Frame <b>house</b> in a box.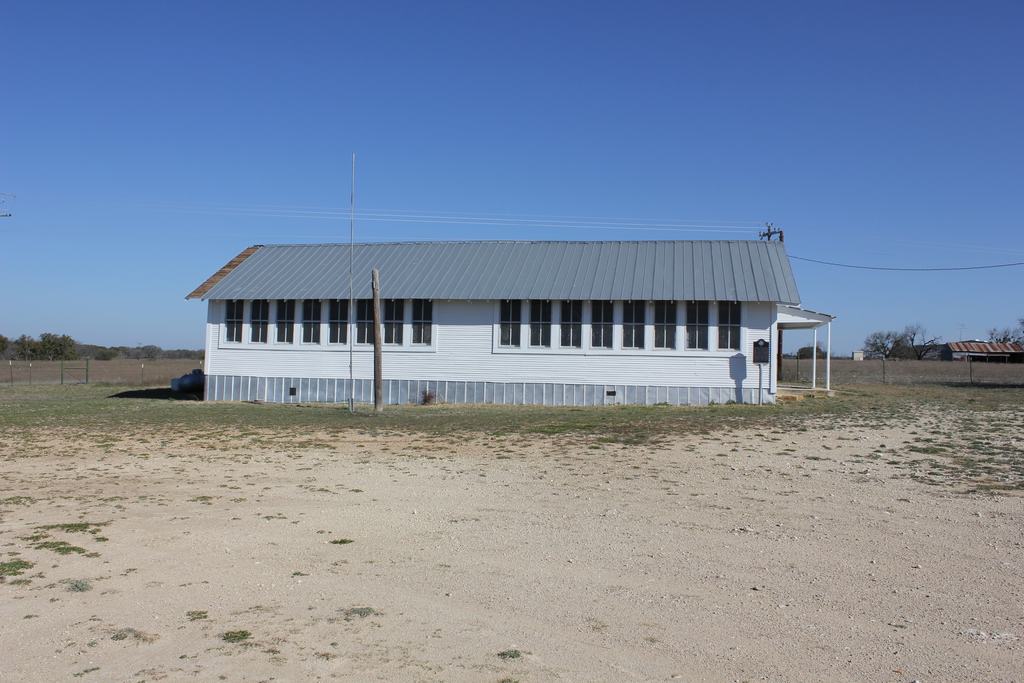
[215,230,773,404].
